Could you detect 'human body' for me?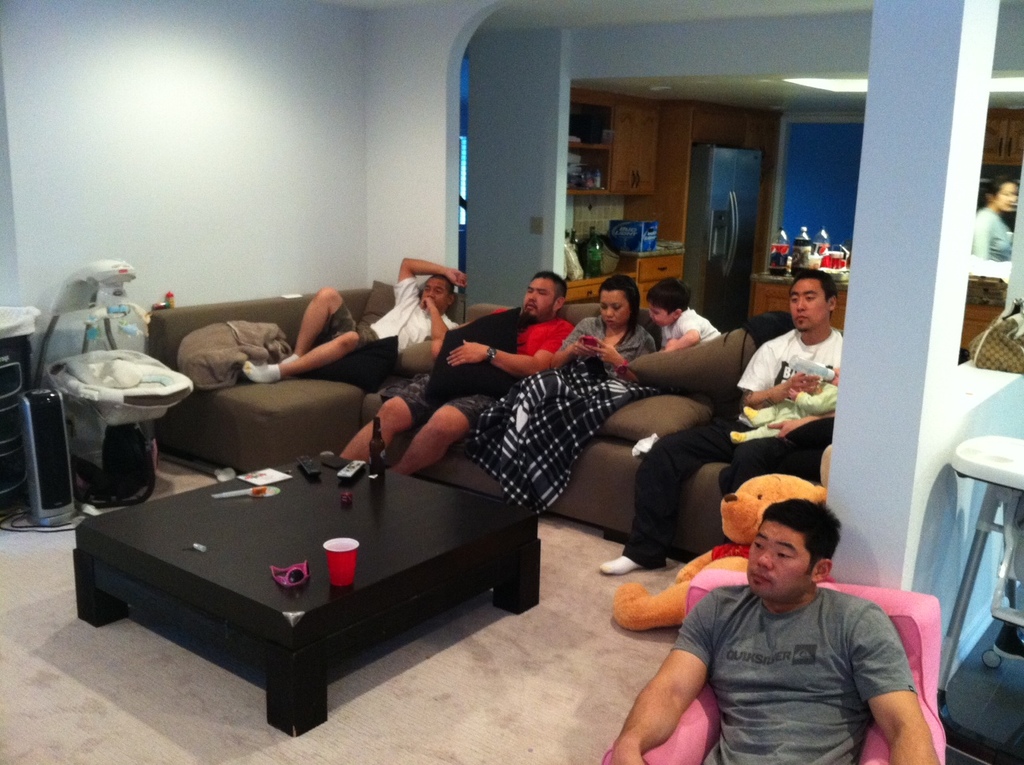
Detection result: bbox=[602, 269, 826, 588].
